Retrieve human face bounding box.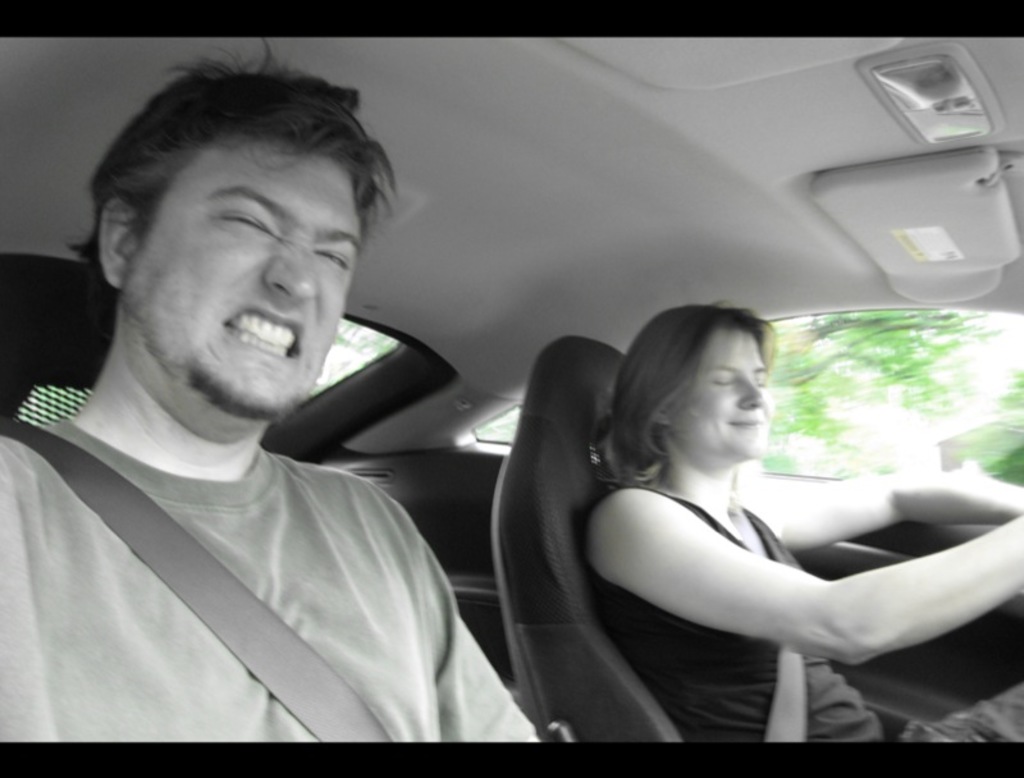
Bounding box: x1=662 y1=324 x2=773 y2=466.
